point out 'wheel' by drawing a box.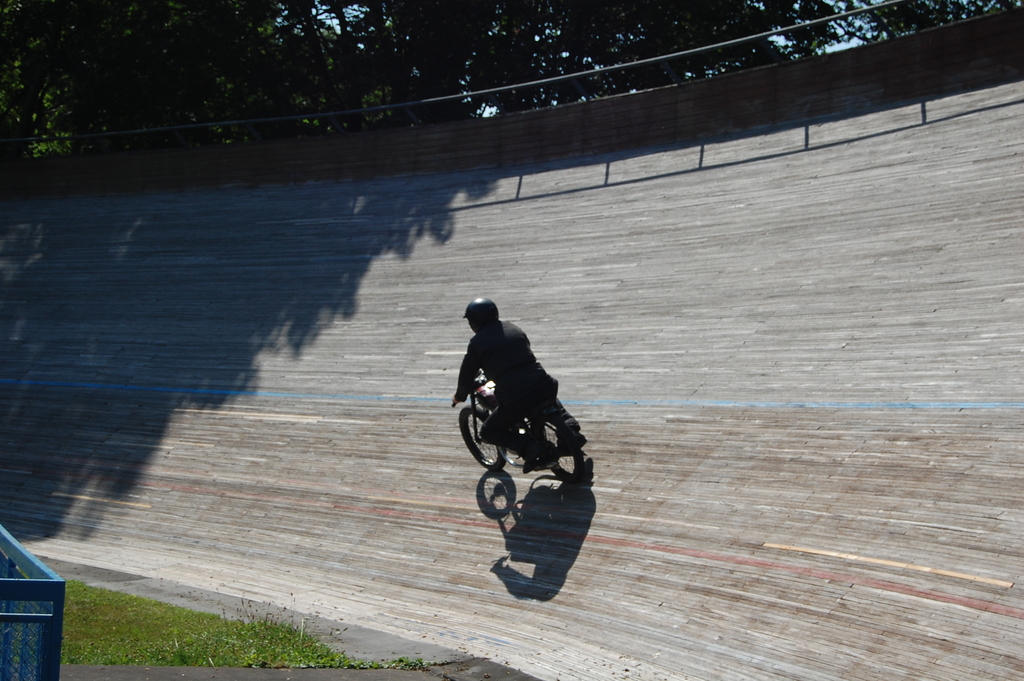
box=[535, 415, 588, 482].
